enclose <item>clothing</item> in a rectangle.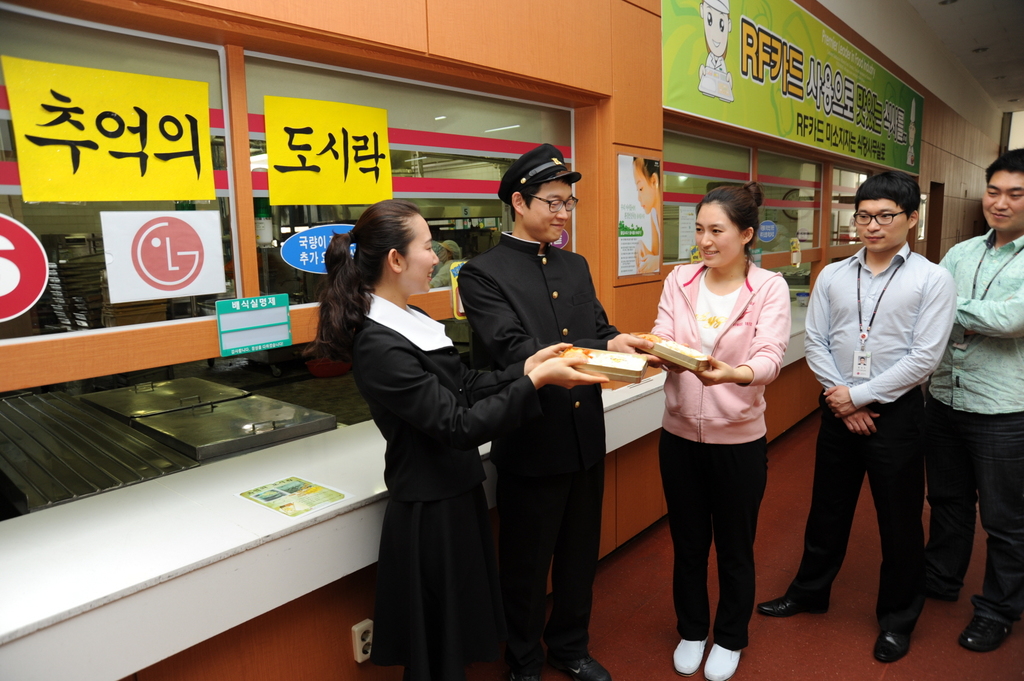
(426,255,454,291).
